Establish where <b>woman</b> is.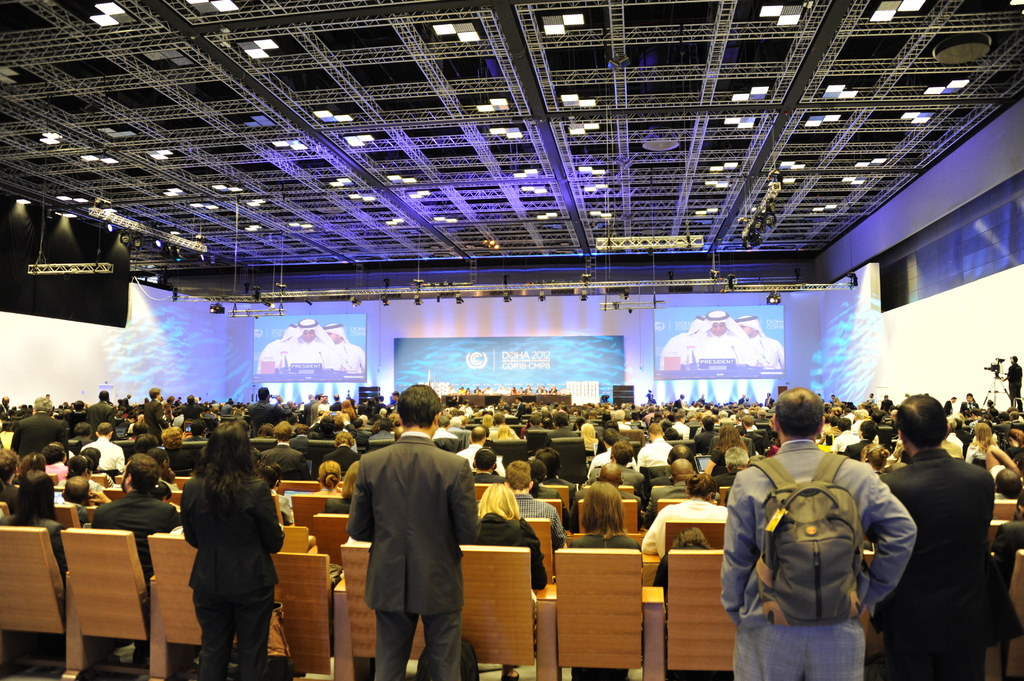
Established at (495,424,516,443).
